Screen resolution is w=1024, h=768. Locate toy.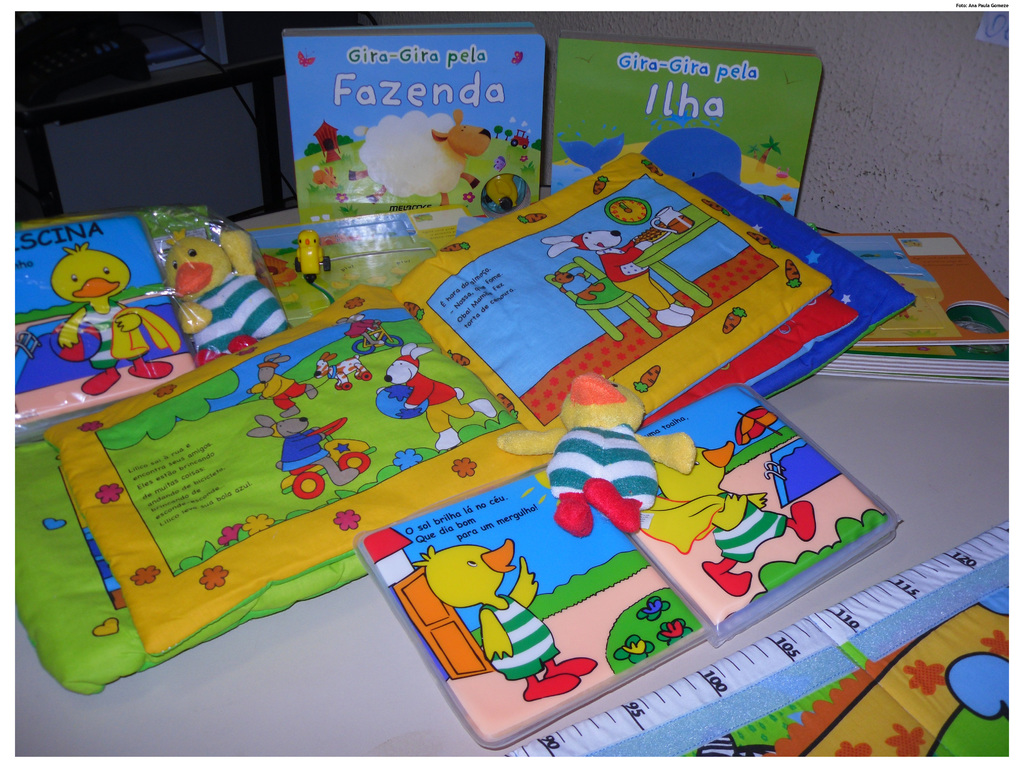
{"x1": 167, "y1": 230, "x2": 293, "y2": 362}.
